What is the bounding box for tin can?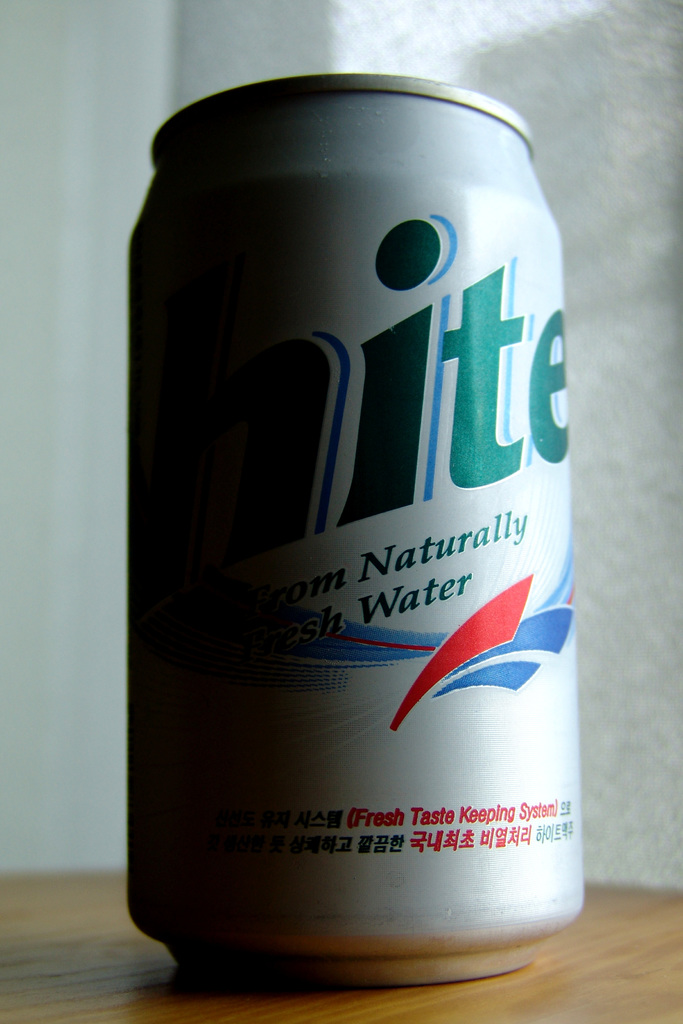
{"left": 124, "top": 70, "right": 589, "bottom": 994}.
